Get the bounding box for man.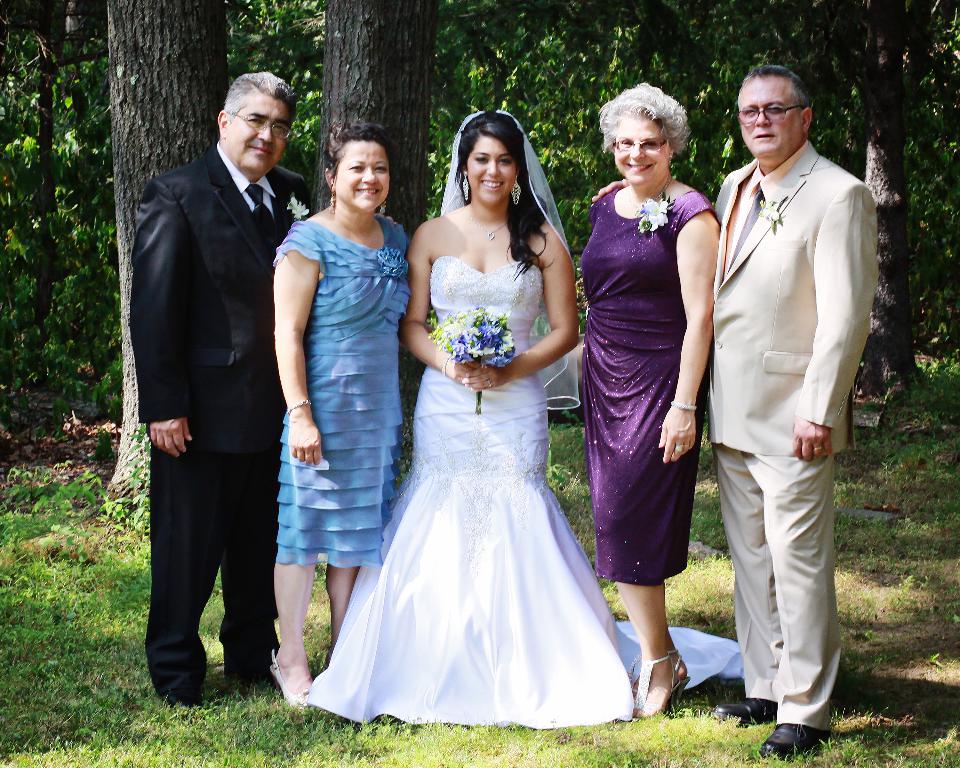
(x1=691, y1=35, x2=875, y2=743).
